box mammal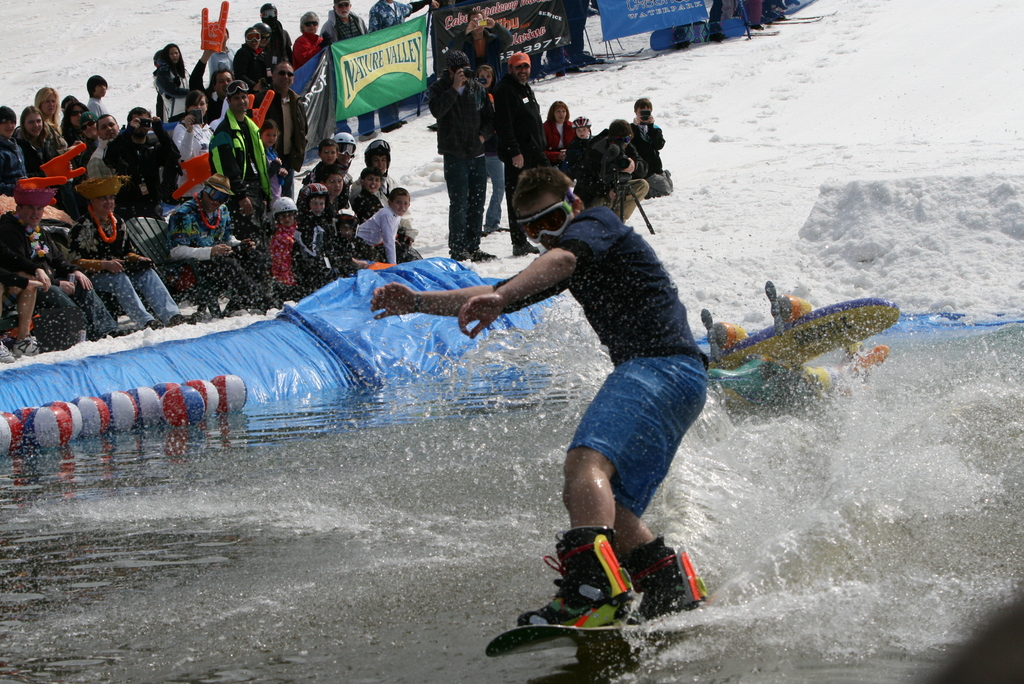
(left=253, top=19, right=269, bottom=73)
